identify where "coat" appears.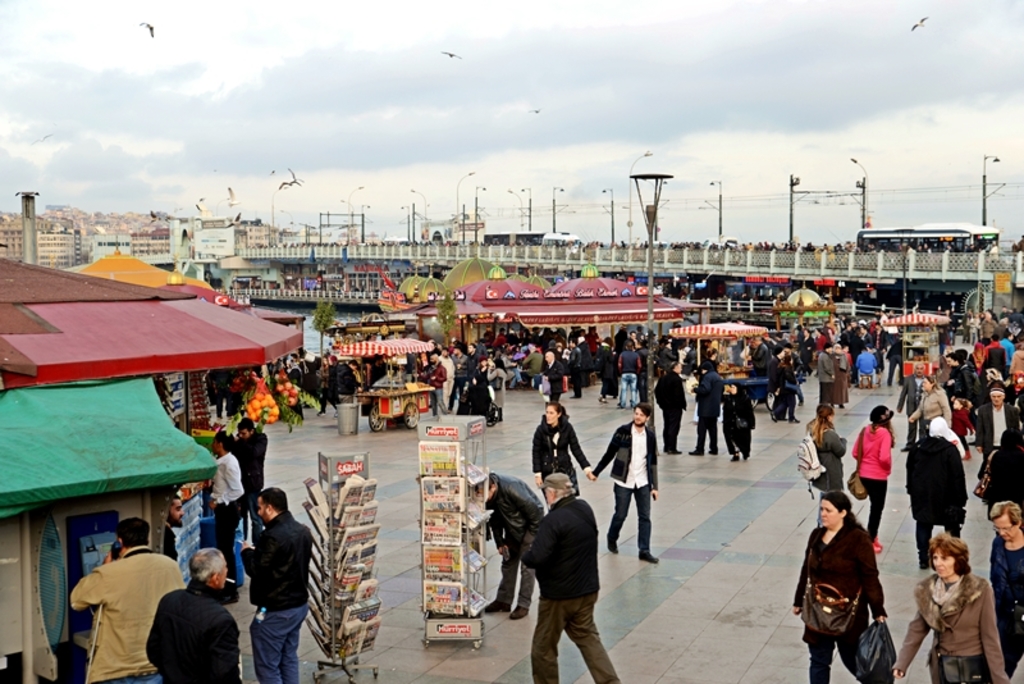
Appears at (x1=905, y1=430, x2=973, y2=544).
